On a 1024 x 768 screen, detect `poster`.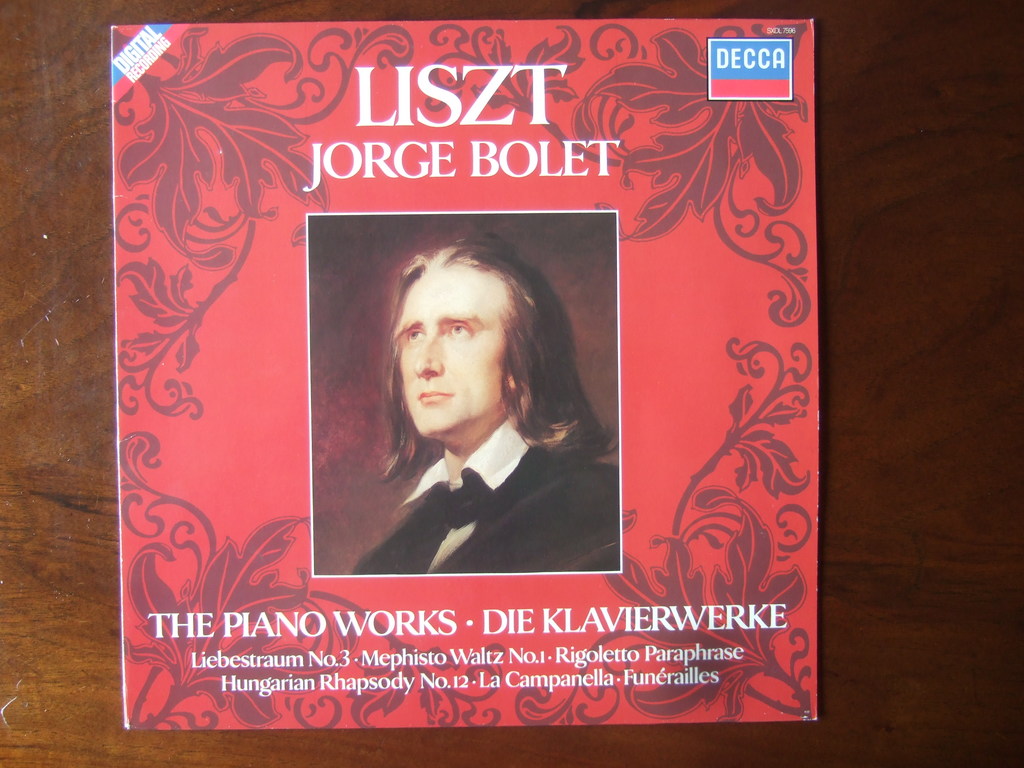
[116,16,818,732].
